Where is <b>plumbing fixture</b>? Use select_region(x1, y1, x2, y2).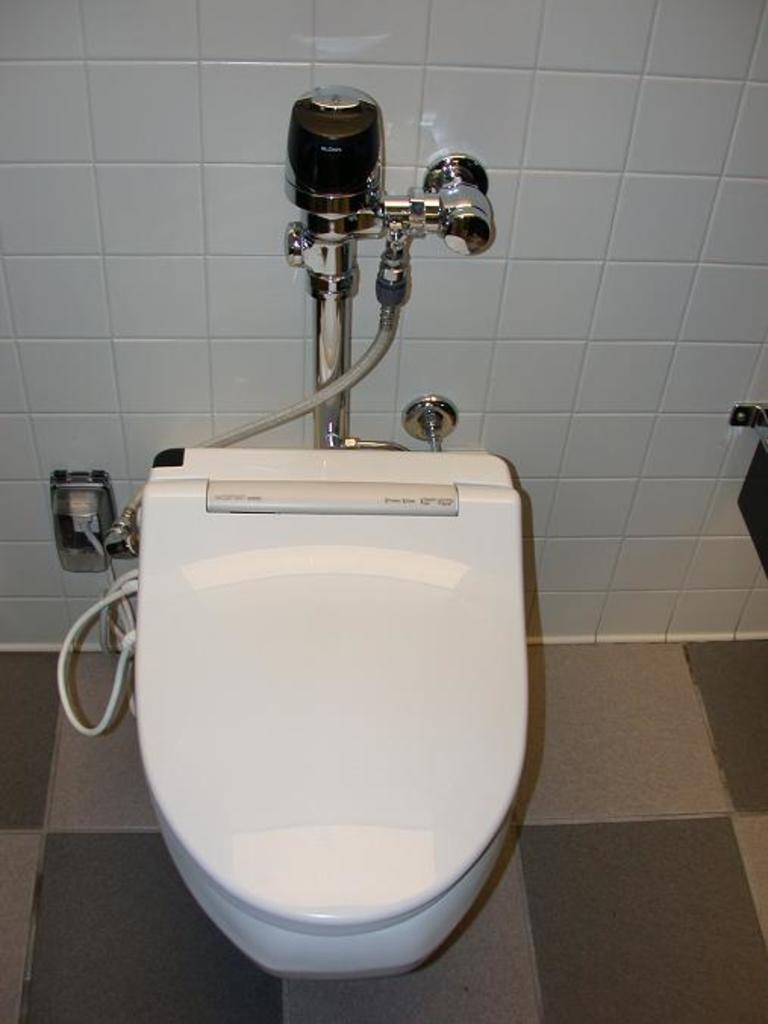
select_region(103, 504, 139, 557).
